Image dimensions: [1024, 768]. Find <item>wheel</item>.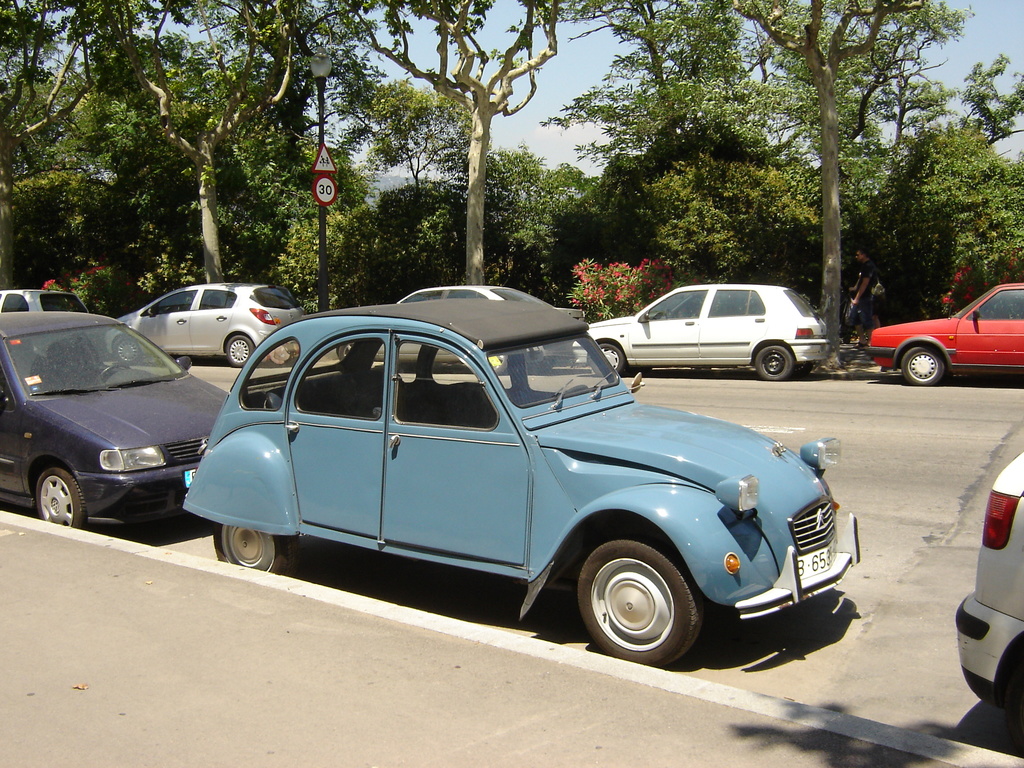
pyautogui.locateOnScreen(794, 362, 811, 381).
